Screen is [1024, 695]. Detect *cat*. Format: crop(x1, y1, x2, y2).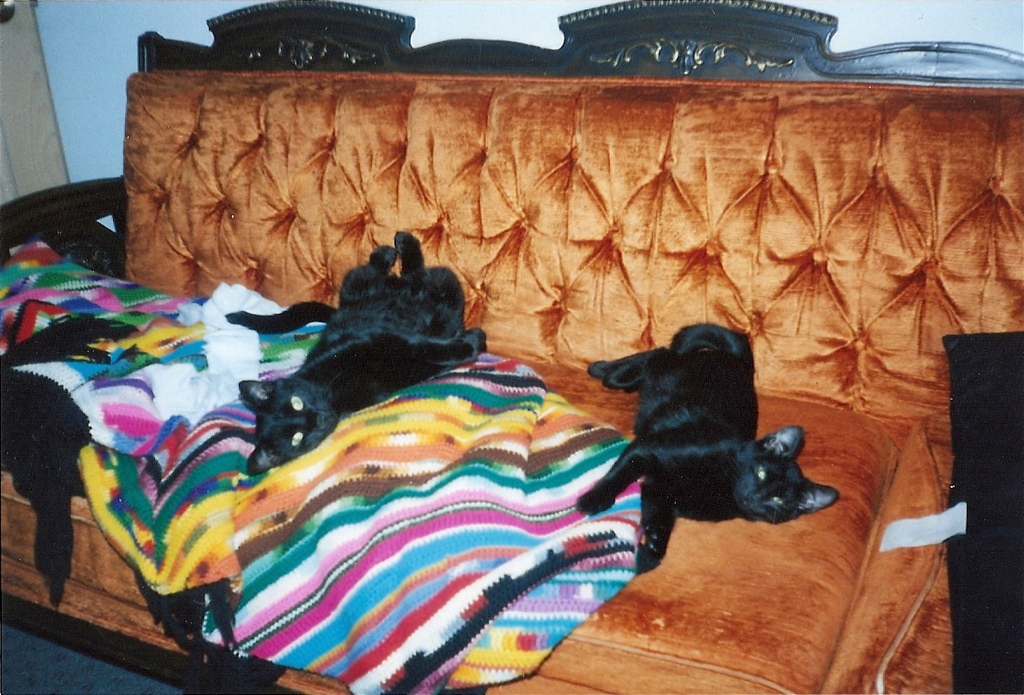
crop(586, 319, 838, 568).
